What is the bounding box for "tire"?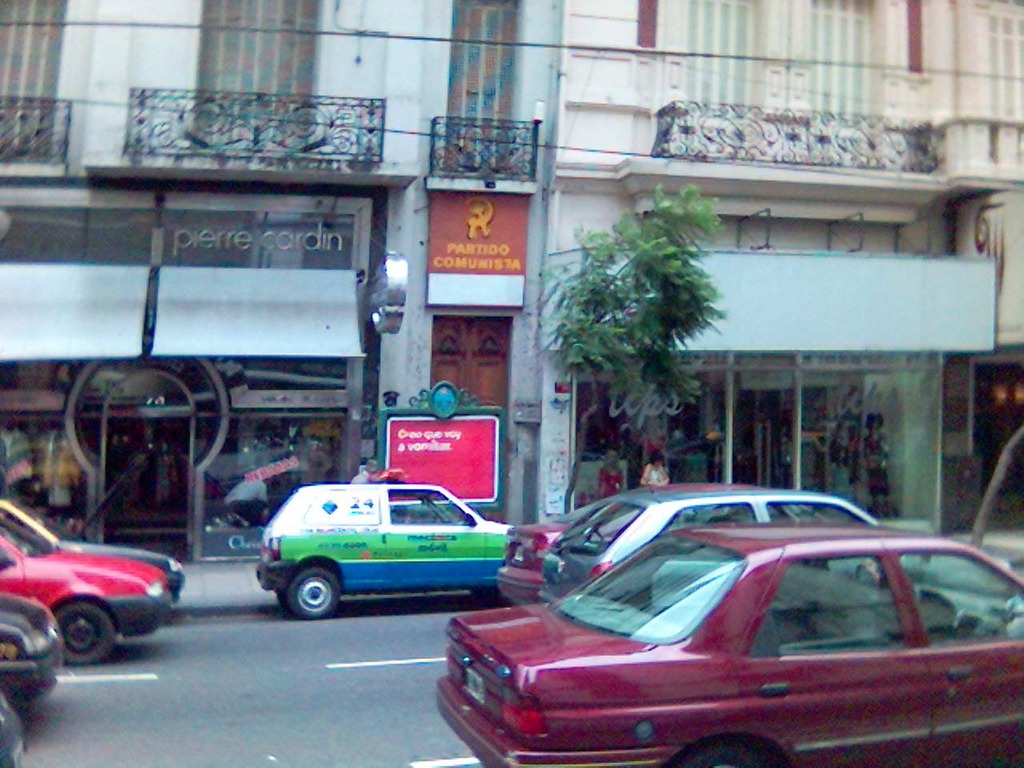
289/563/339/616.
